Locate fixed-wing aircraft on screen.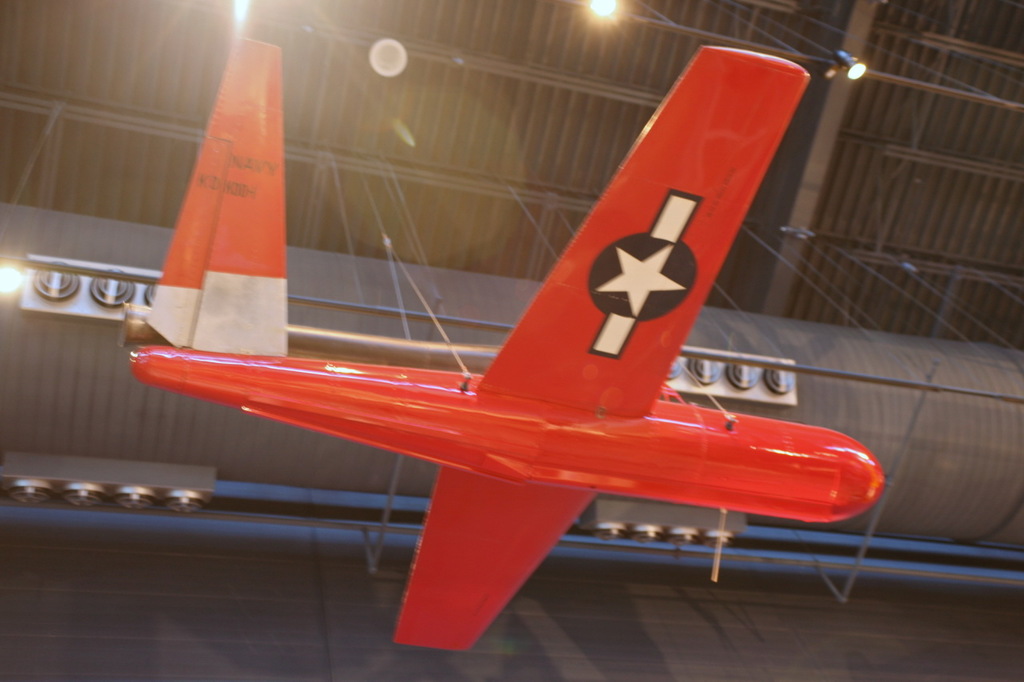
On screen at 118 38 891 647.
